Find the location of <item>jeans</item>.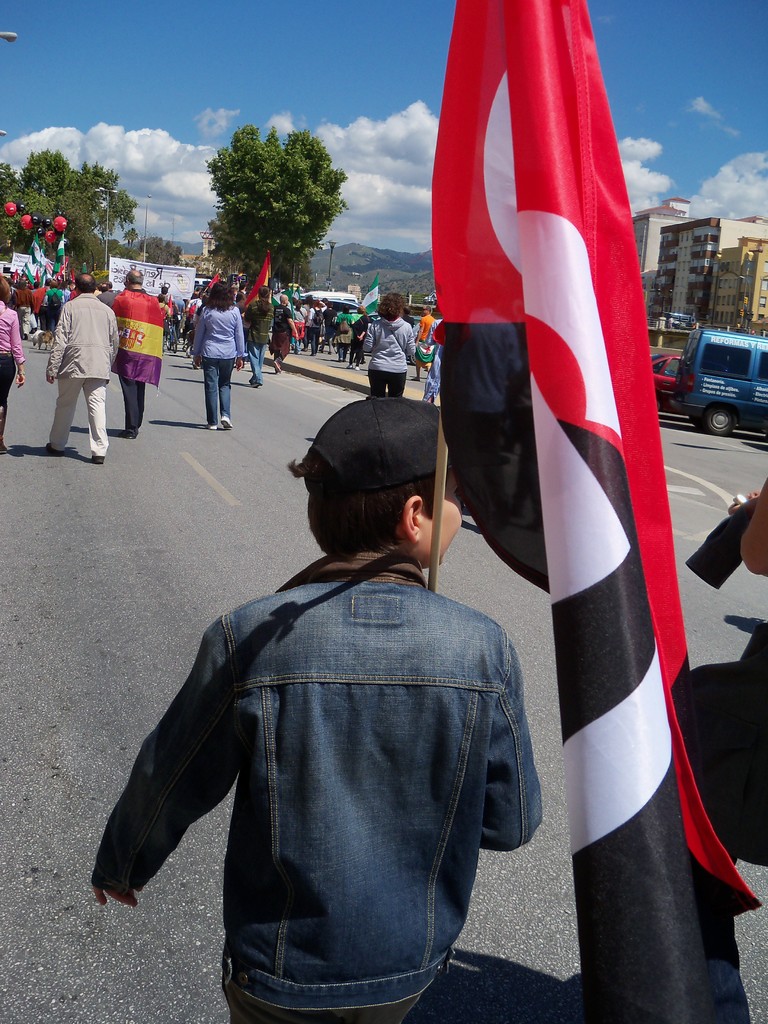
Location: <box>206,356,236,431</box>.
